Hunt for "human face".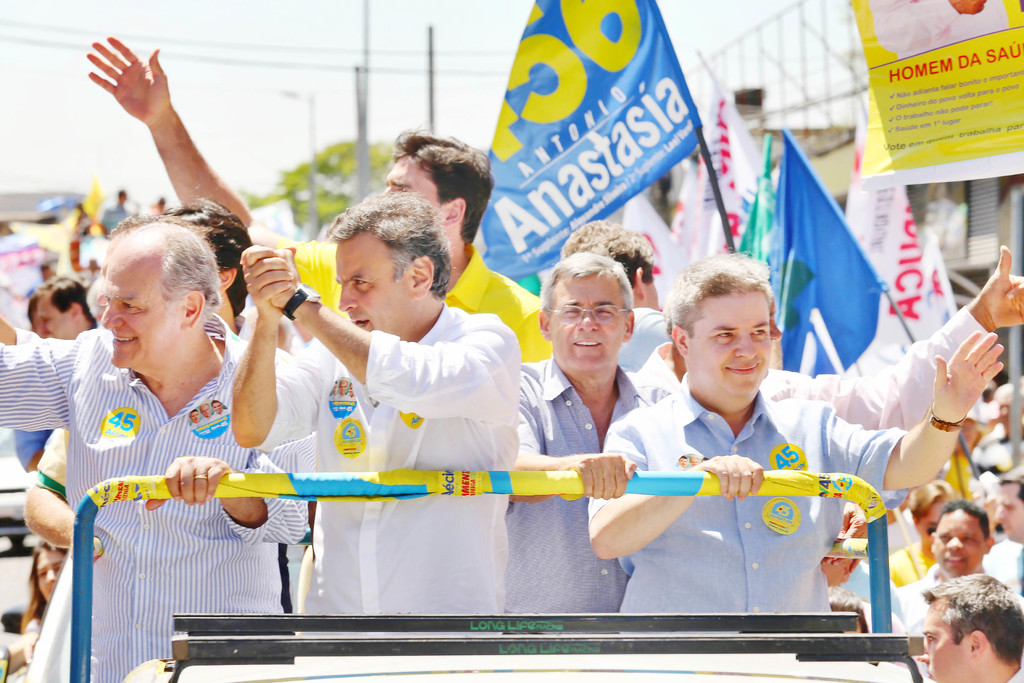
Hunted down at 97:259:175:377.
